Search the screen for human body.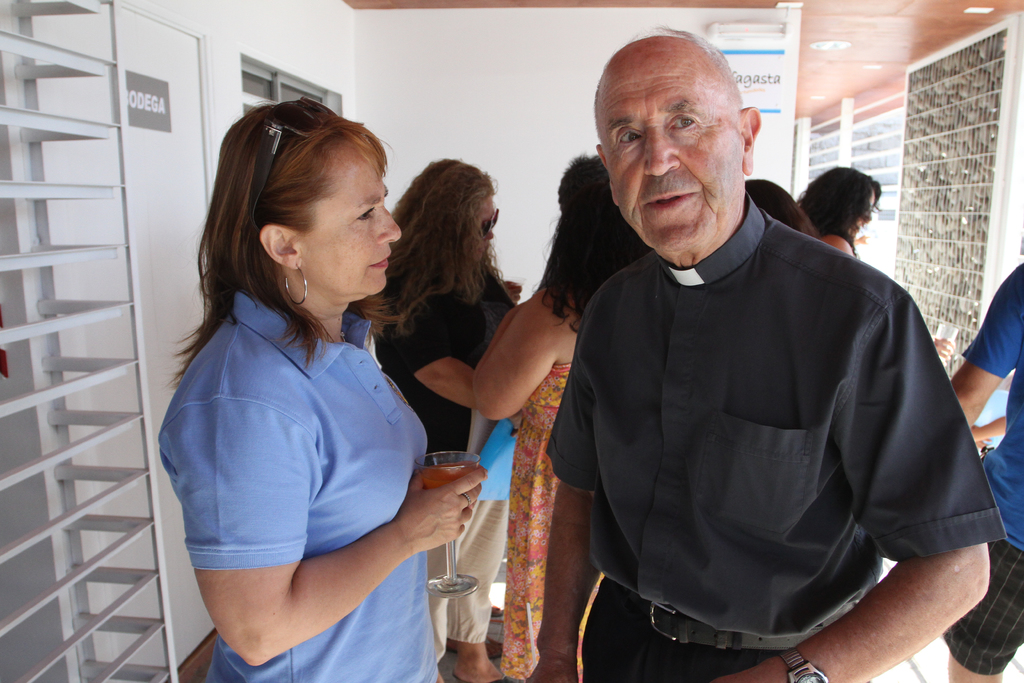
Found at pyautogui.locateOnScreen(796, 165, 883, 257).
